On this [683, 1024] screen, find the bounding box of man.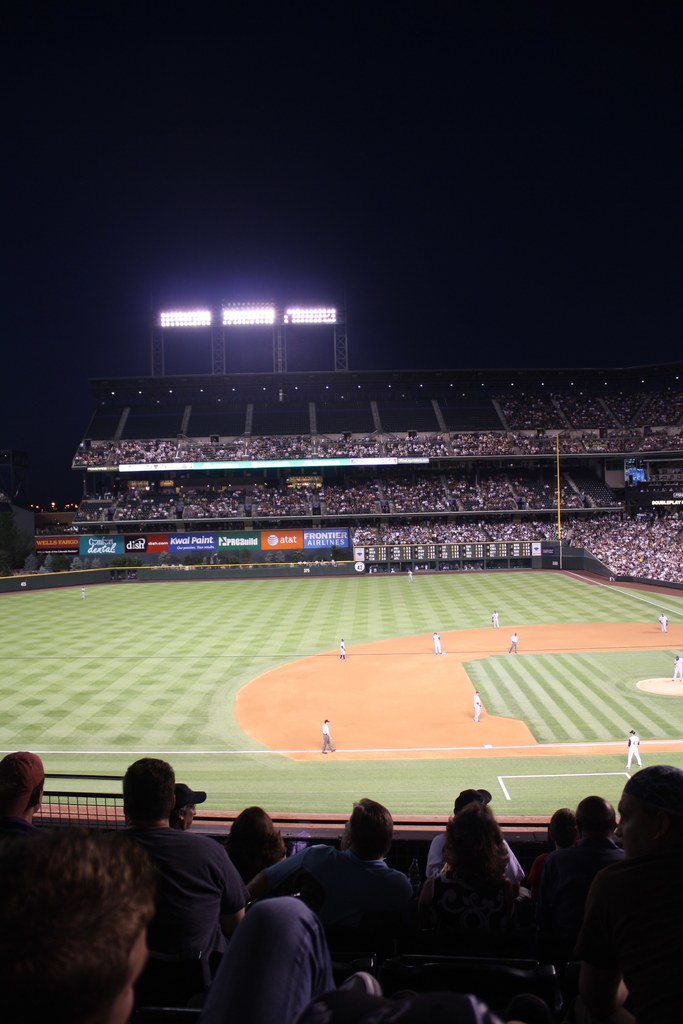
Bounding box: (x1=668, y1=655, x2=682, y2=682).
